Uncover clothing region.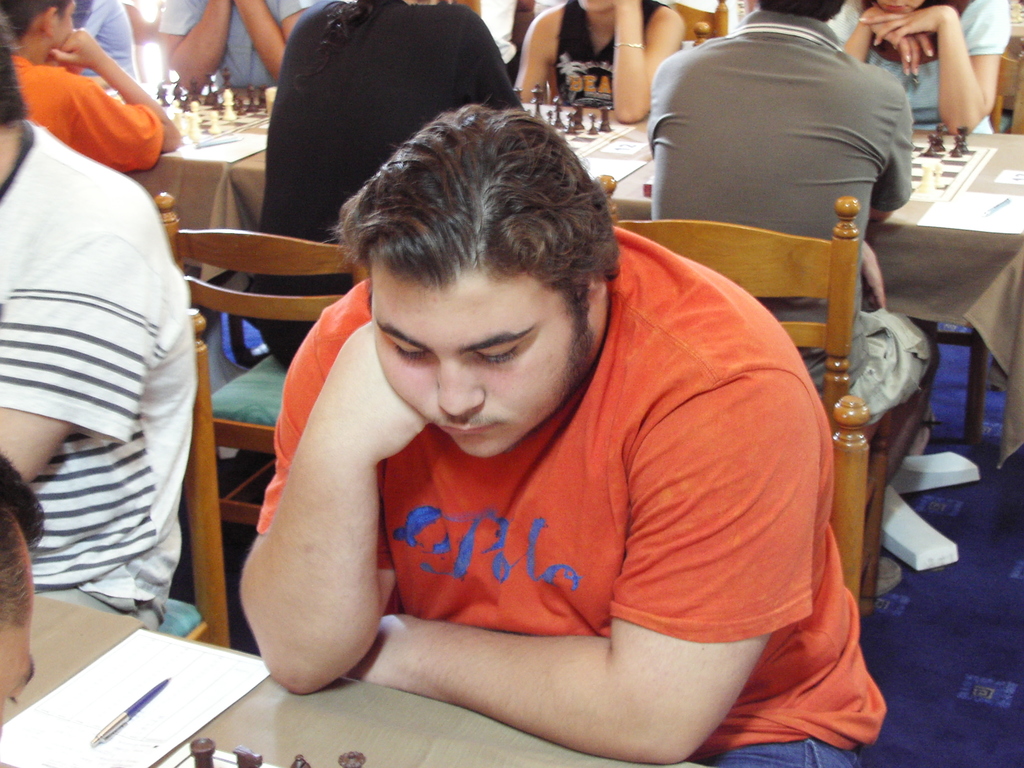
Uncovered: <box>166,0,311,87</box>.
